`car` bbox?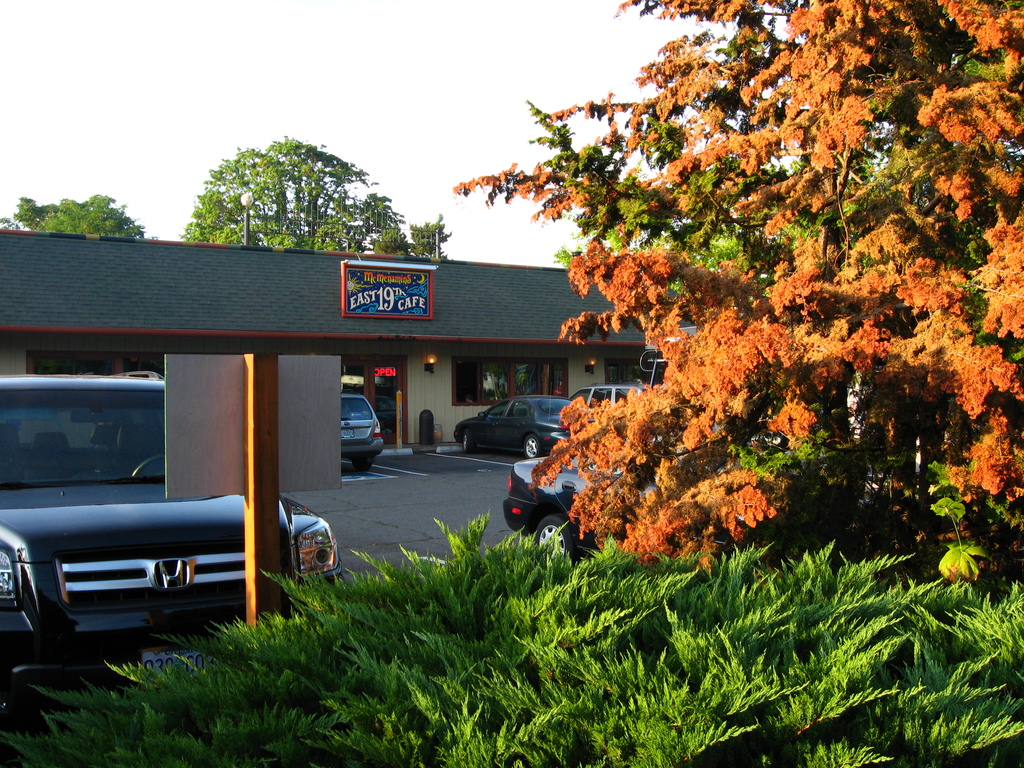
<region>0, 371, 346, 717</region>
